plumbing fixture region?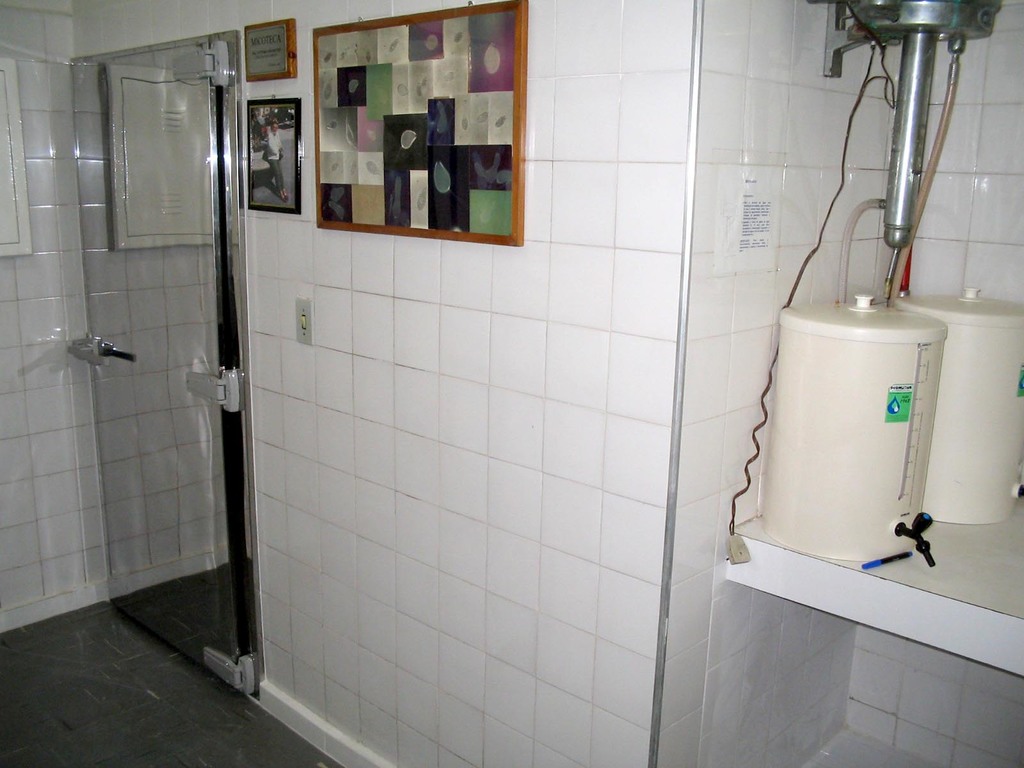
[895, 511, 933, 570]
